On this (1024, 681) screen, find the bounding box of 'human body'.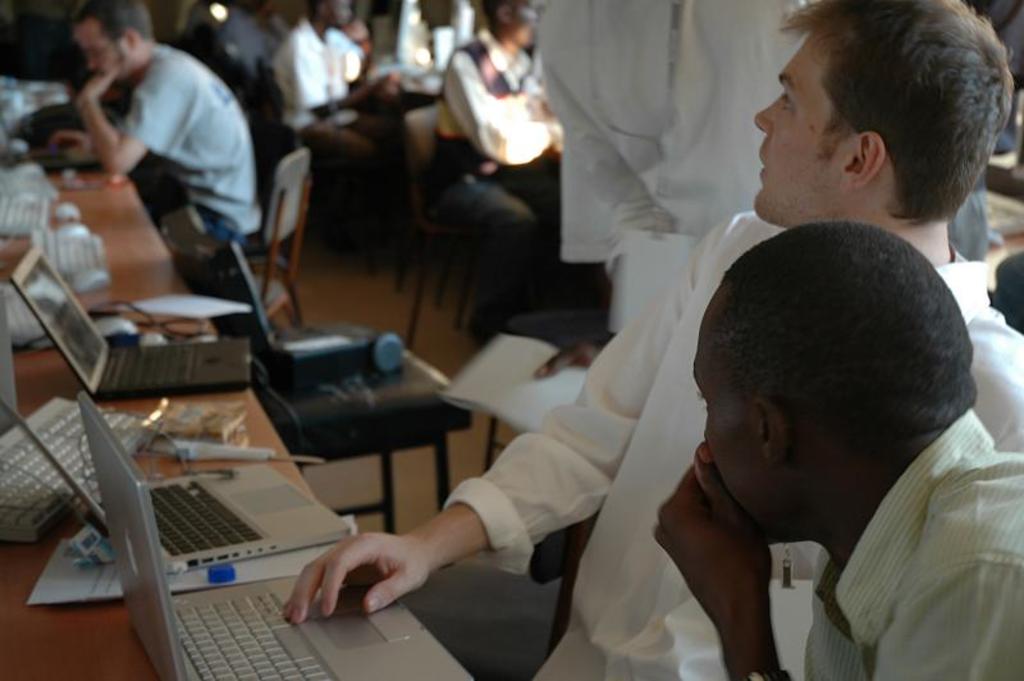
Bounding box: bbox=[425, 22, 567, 348].
